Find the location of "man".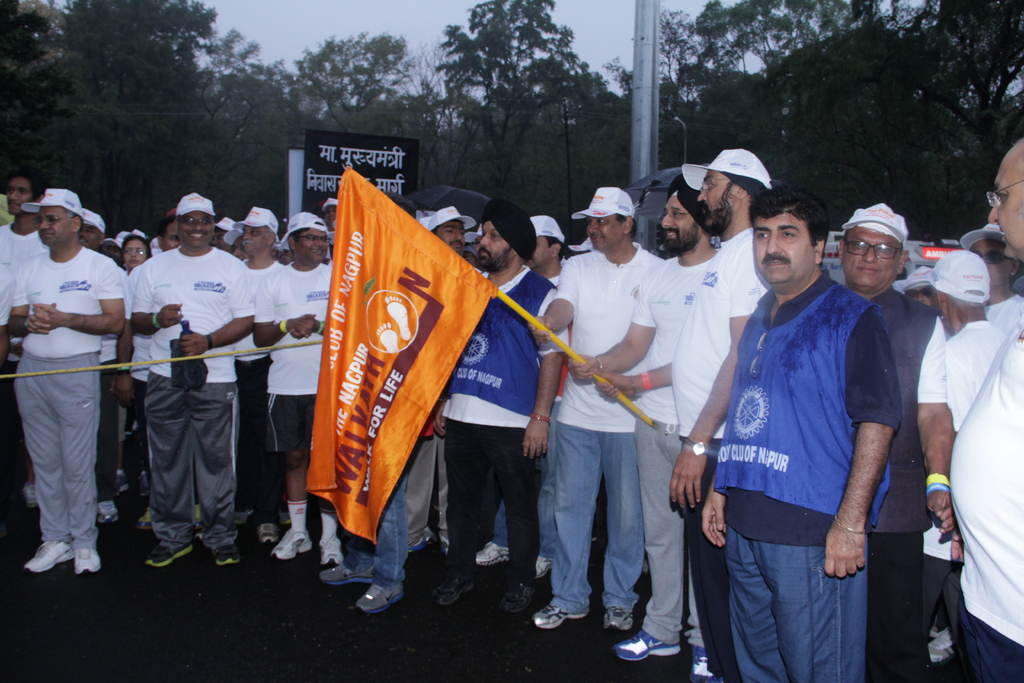
Location: x1=251 y1=210 x2=328 y2=568.
